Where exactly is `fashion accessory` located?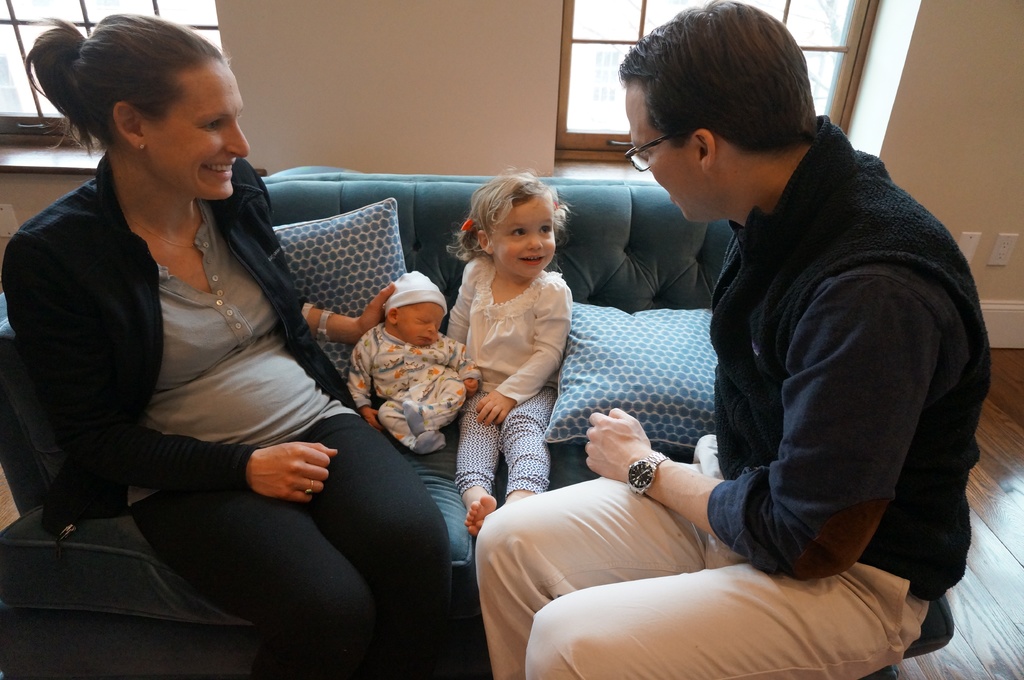
Its bounding box is box=[459, 217, 475, 232].
